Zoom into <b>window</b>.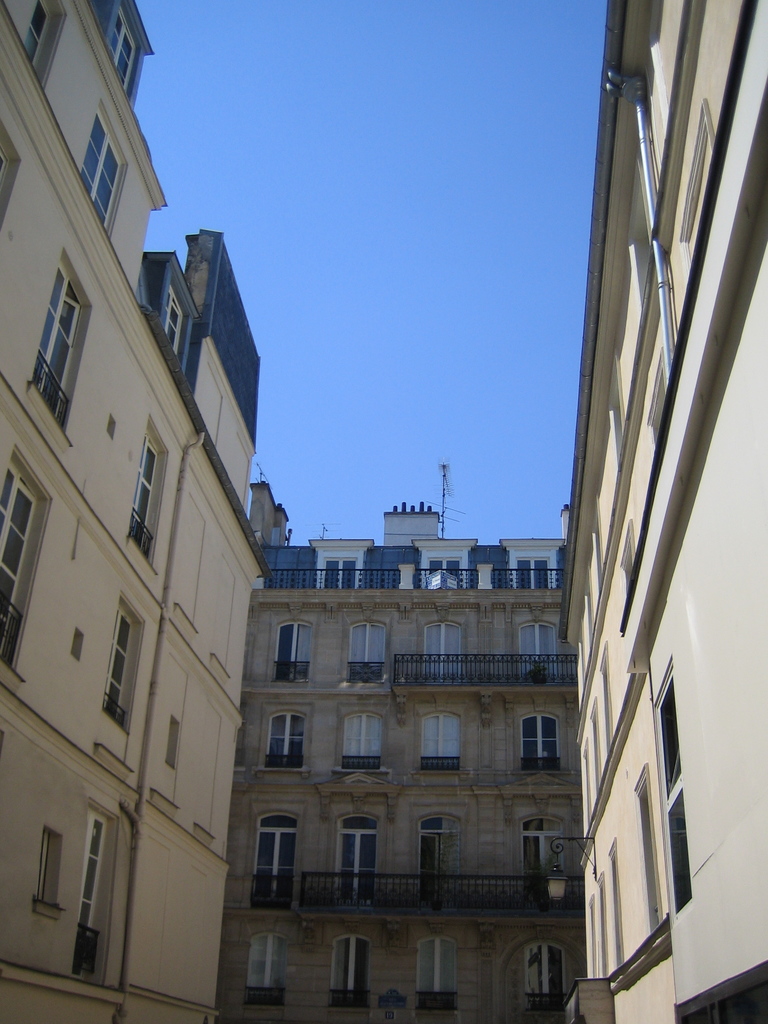
Zoom target: {"left": 422, "top": 560, "right": 464, "bottom": 592}.
